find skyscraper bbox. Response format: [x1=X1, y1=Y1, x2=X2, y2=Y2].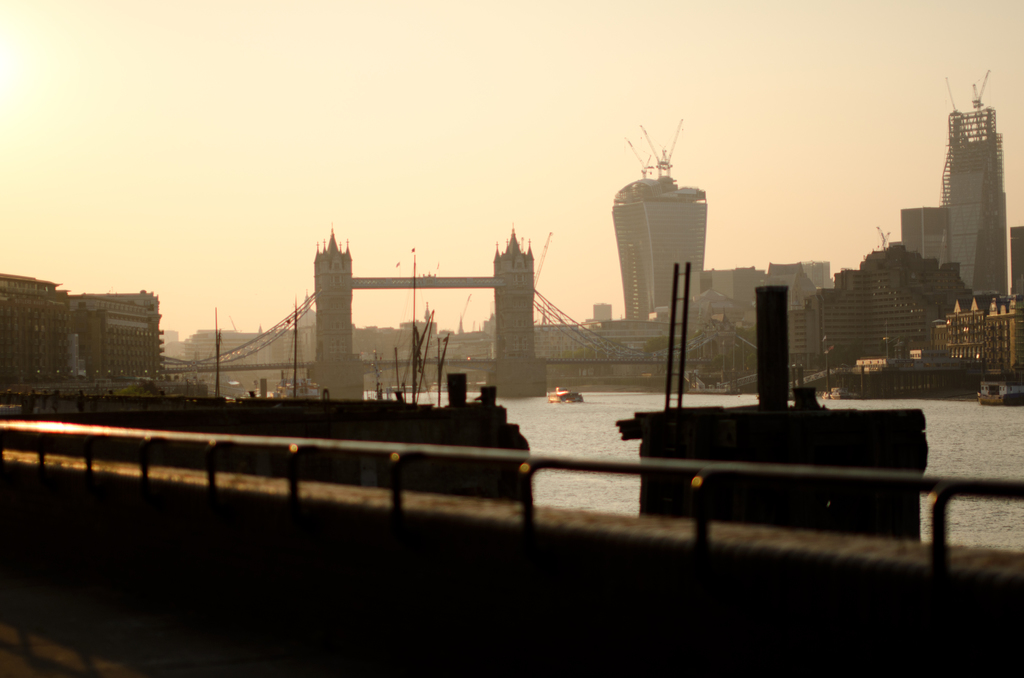
[x1=605, y1=122, x2=731, y2=322].
